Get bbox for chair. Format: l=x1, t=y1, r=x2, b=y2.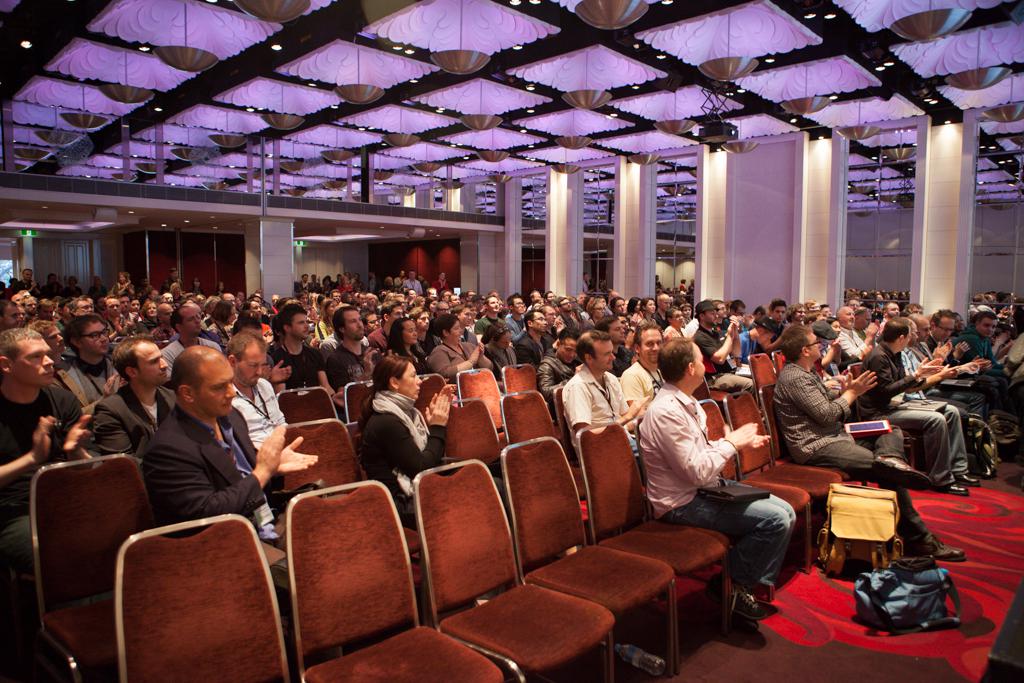
l=499, t=387, r=592, b=524.
